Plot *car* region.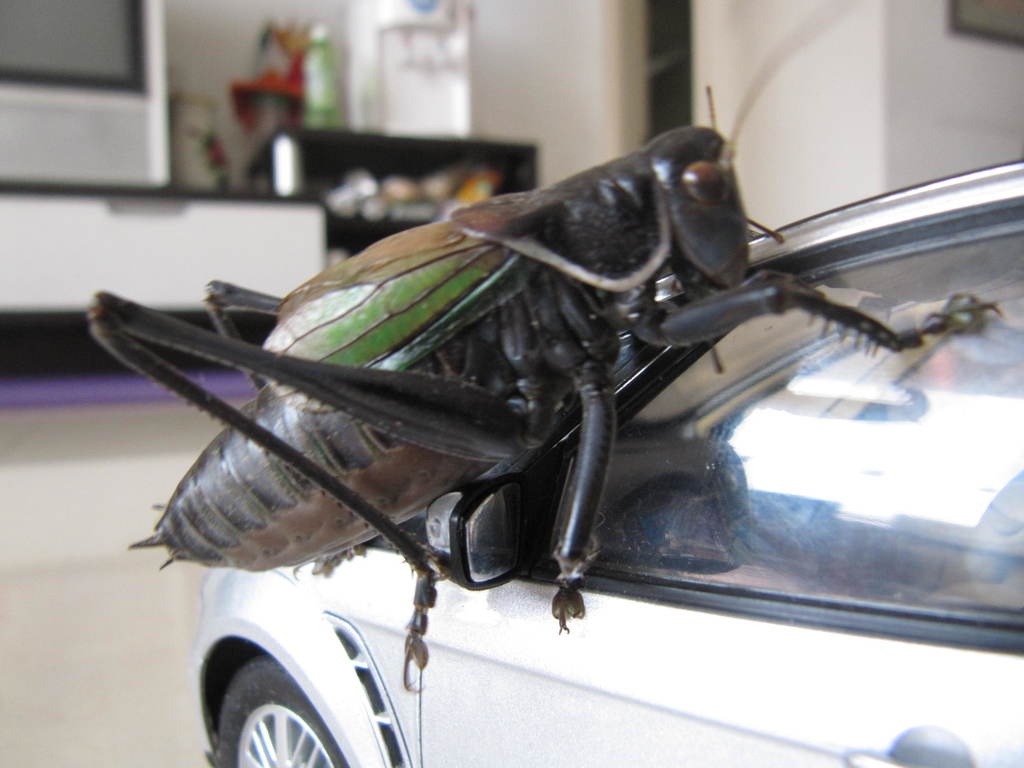
Plotted at 190/165/1023/767.
